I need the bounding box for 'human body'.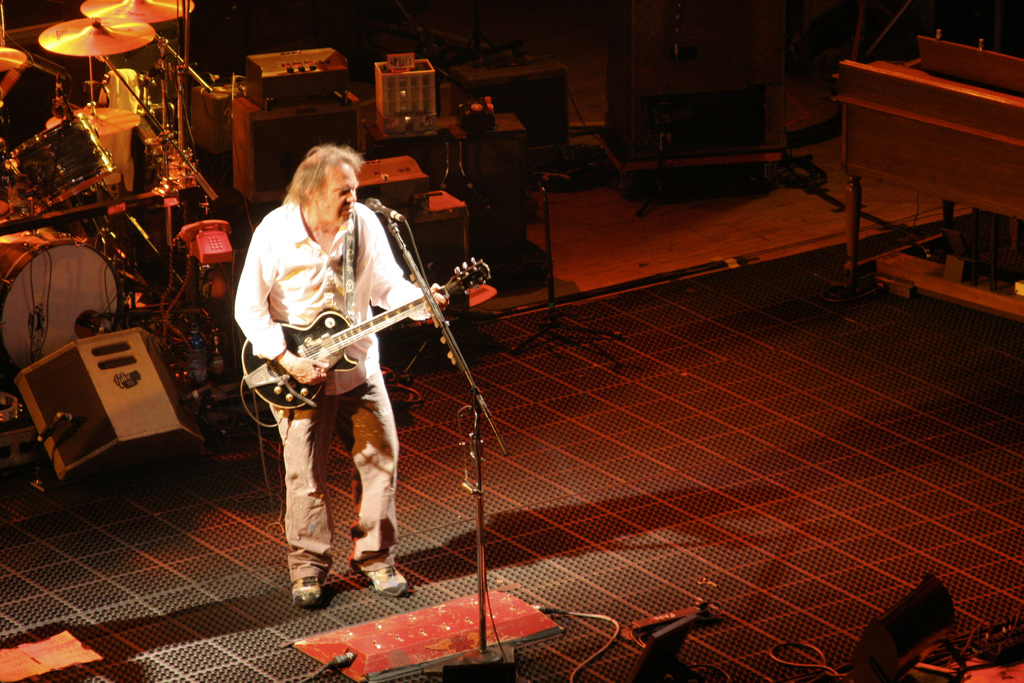
Here it is: {"x1": 243, "y1": 143, "x2": 435, "y2": 605}.
